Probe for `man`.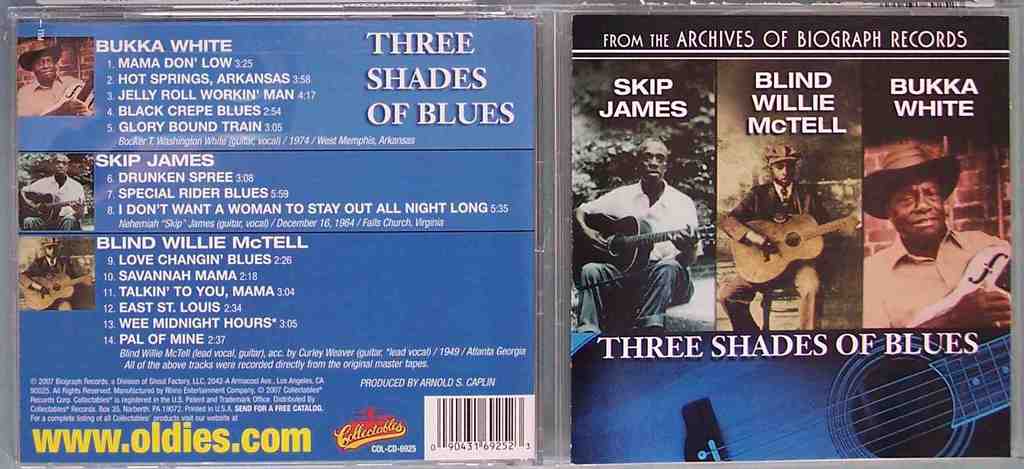
Probe result: l=575, t=137, r=704, b=340.
